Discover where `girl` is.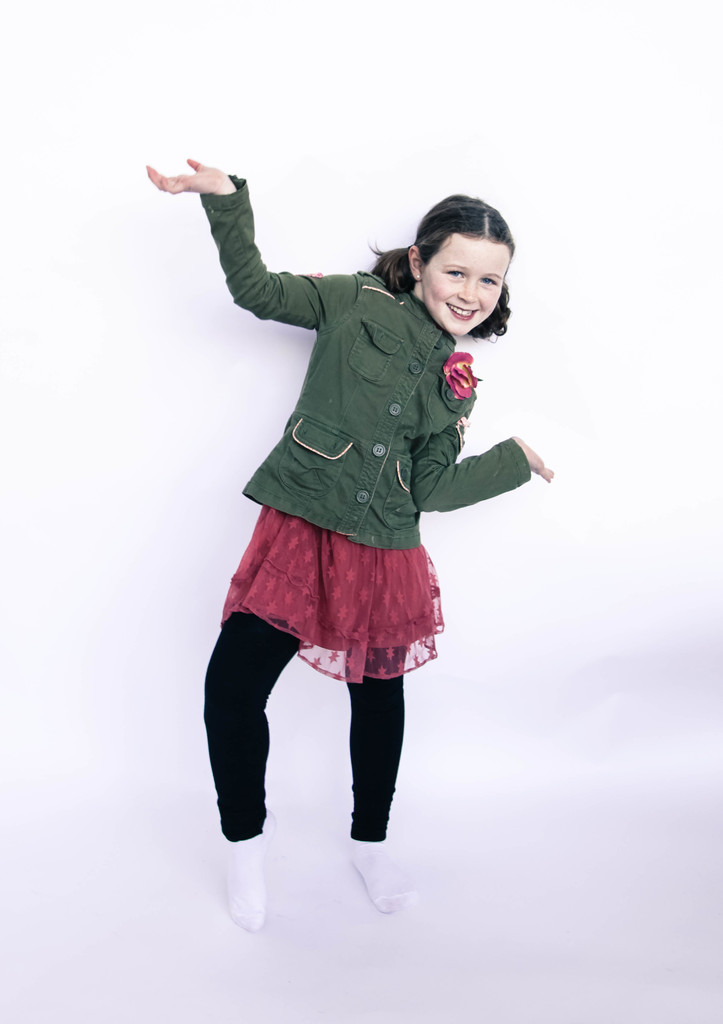
Discovered at 149,157,553,935.
